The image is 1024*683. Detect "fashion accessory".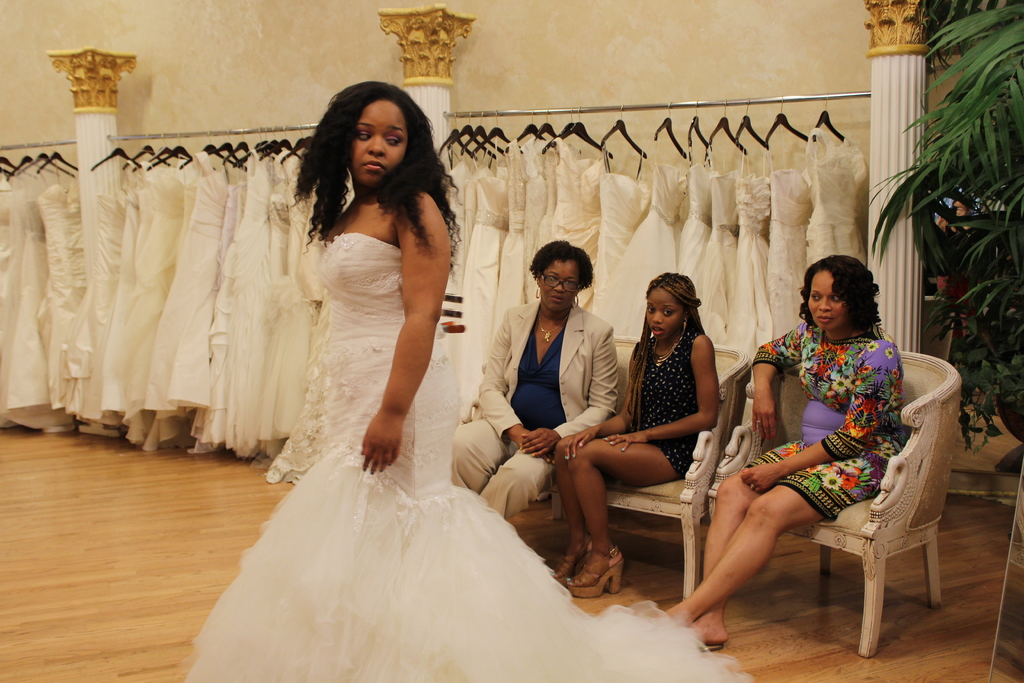
Detection: crop(757, 421, 762, 424).
